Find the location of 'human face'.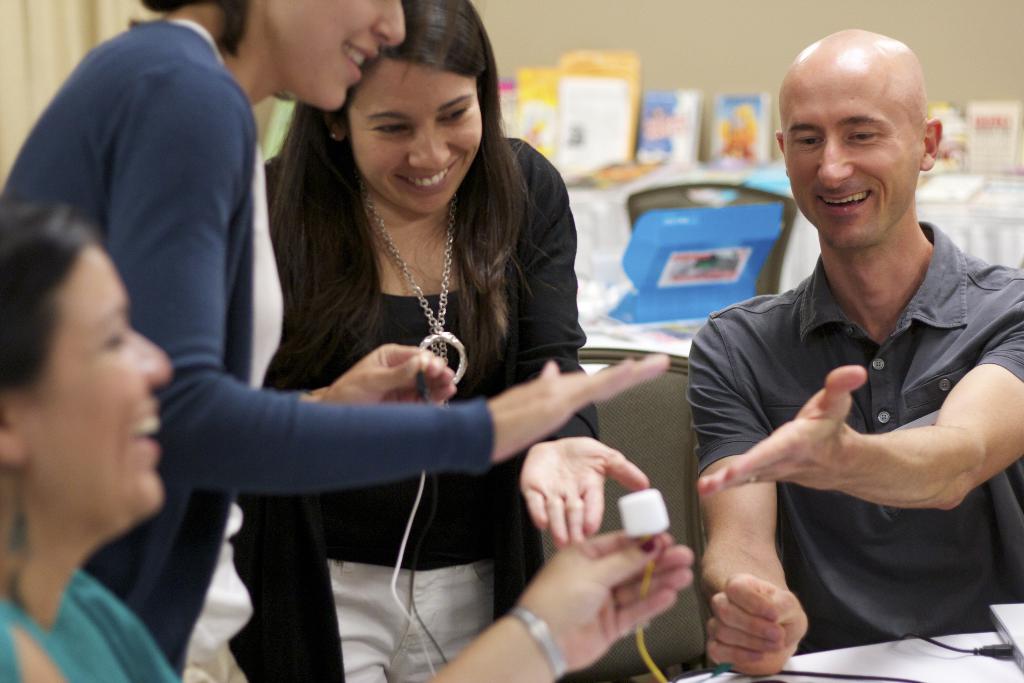
Location: (781,78,924,245).
